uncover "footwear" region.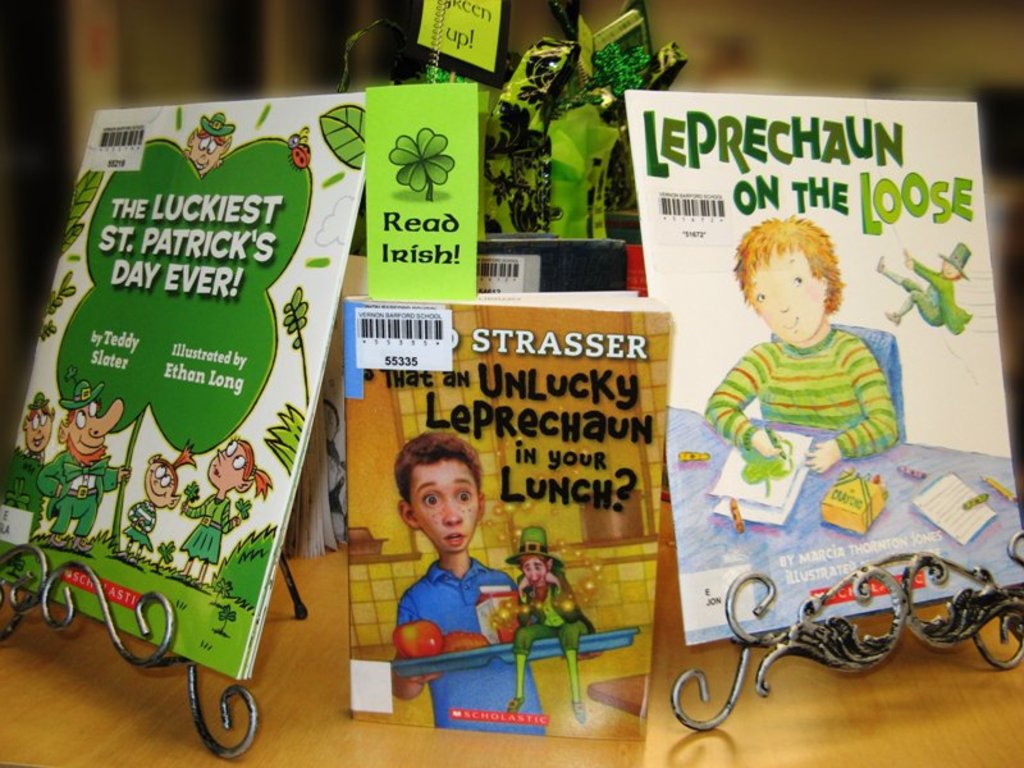
Uncovered: crop(509, 698, 524, 712).
